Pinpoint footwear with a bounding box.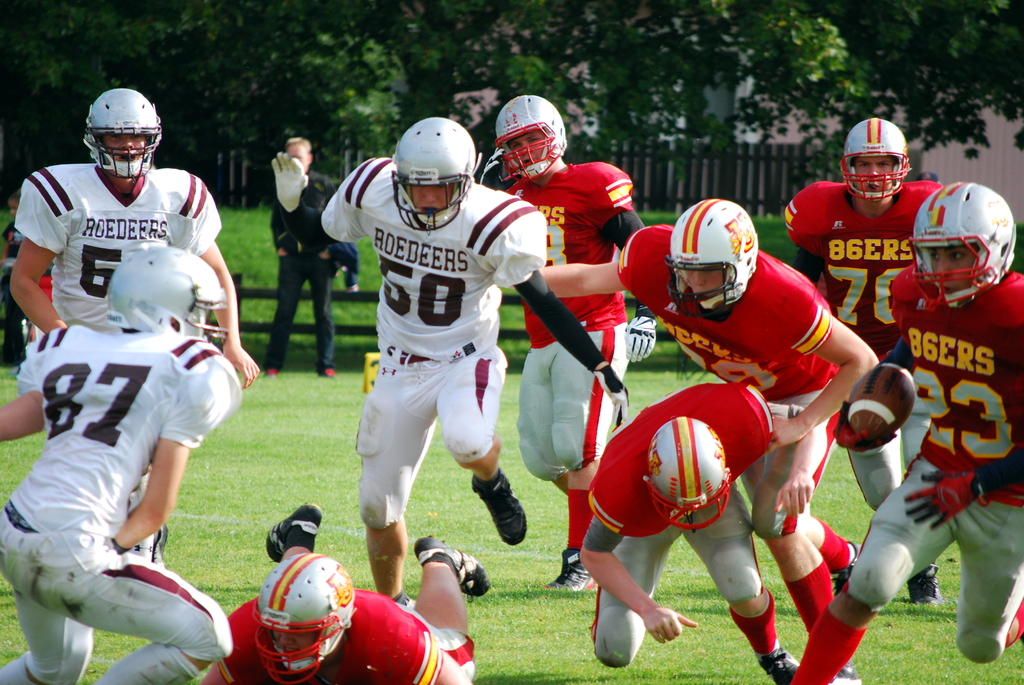
bbox=(470, 476, 524, 566).
